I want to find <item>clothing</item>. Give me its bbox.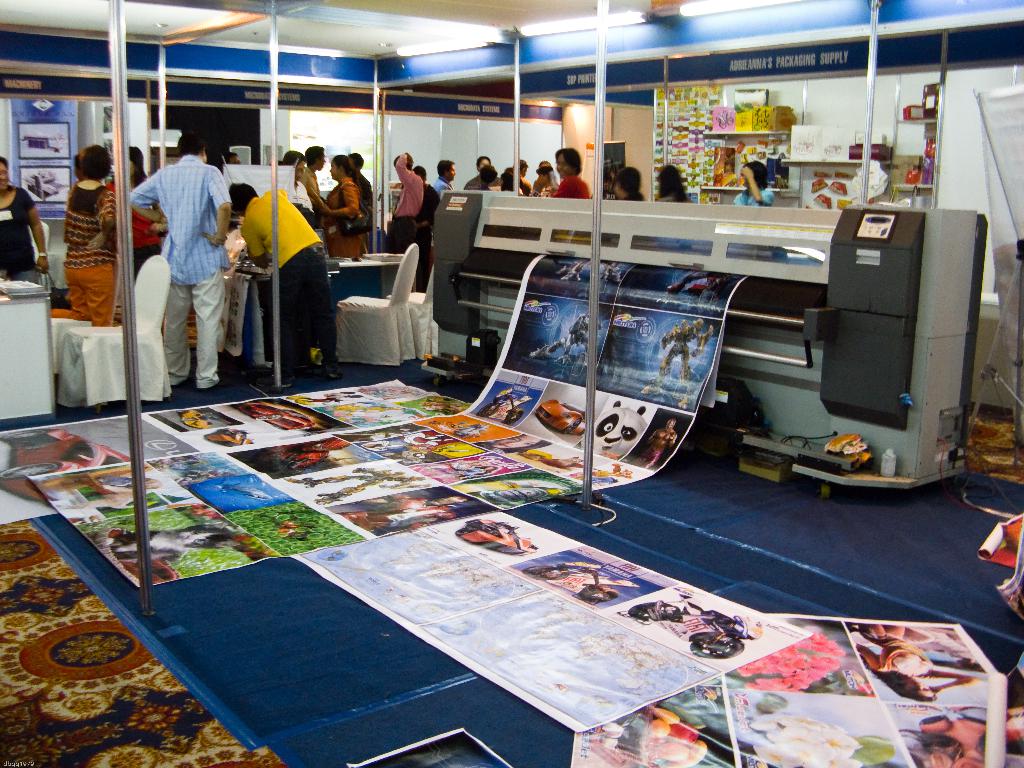
left=545, top=177, right=592, bottom=201.
